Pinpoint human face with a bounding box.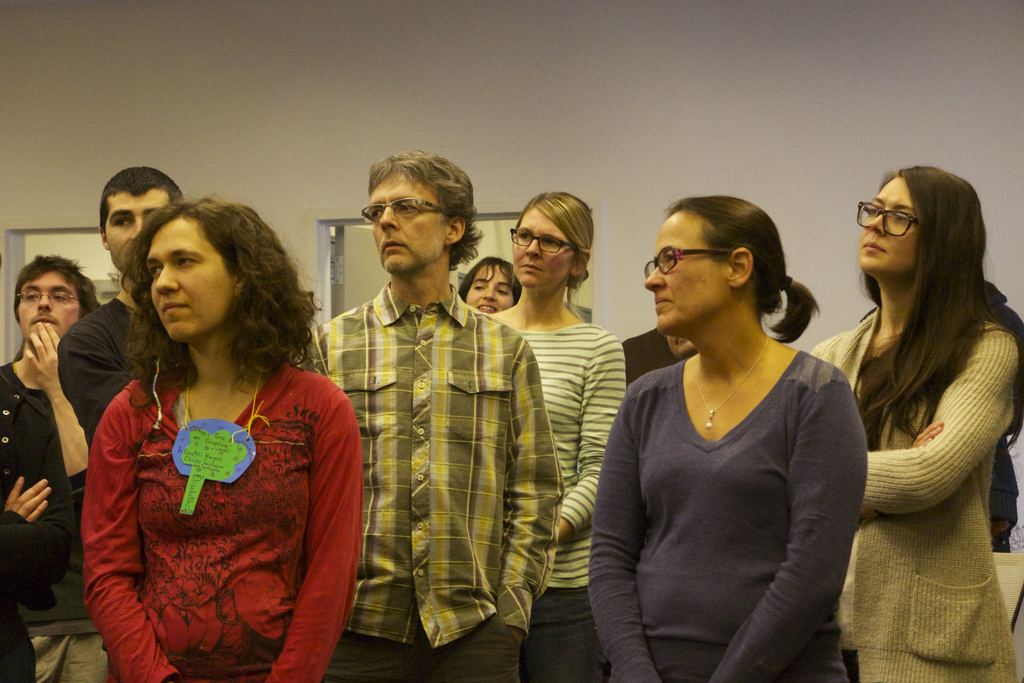
510 208 573 287.
